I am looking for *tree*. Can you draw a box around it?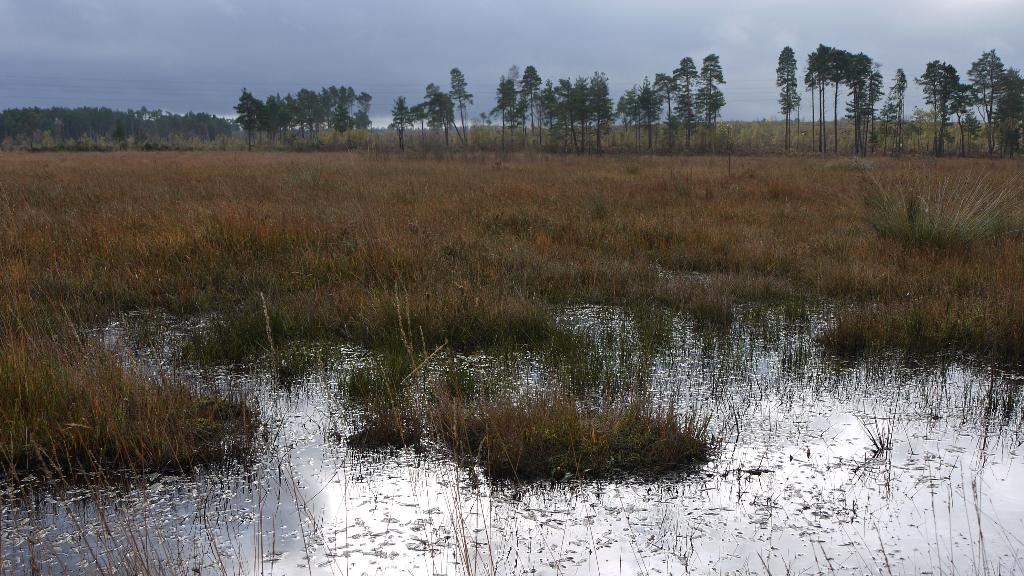
Sure, the bounding box is 447:64:477:139.
